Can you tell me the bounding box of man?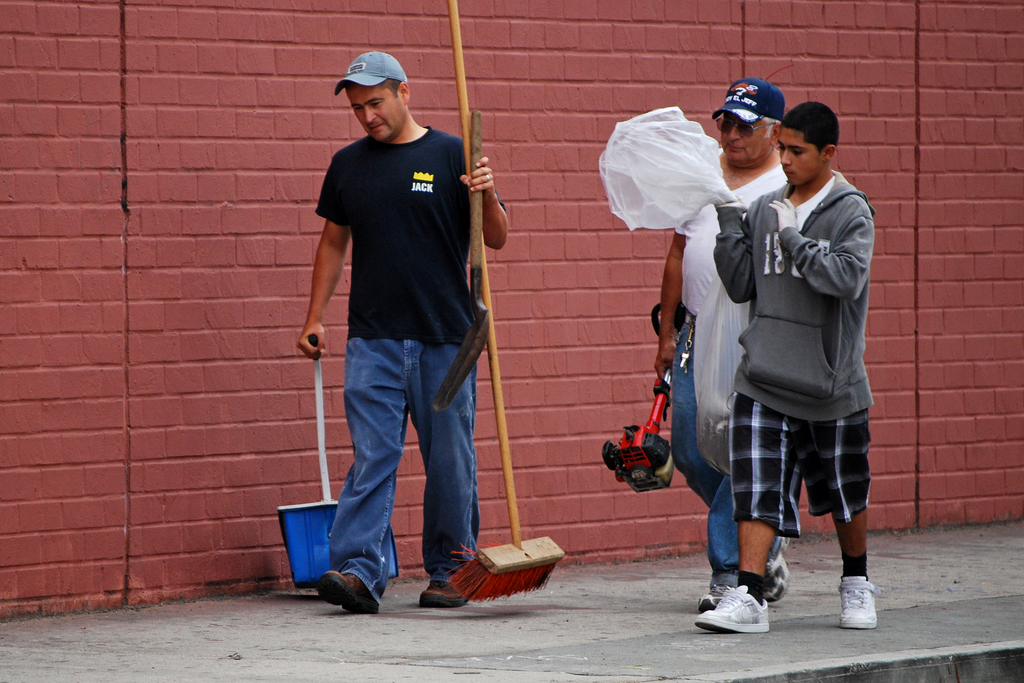
l=650, t=76, r=790, b=613.
